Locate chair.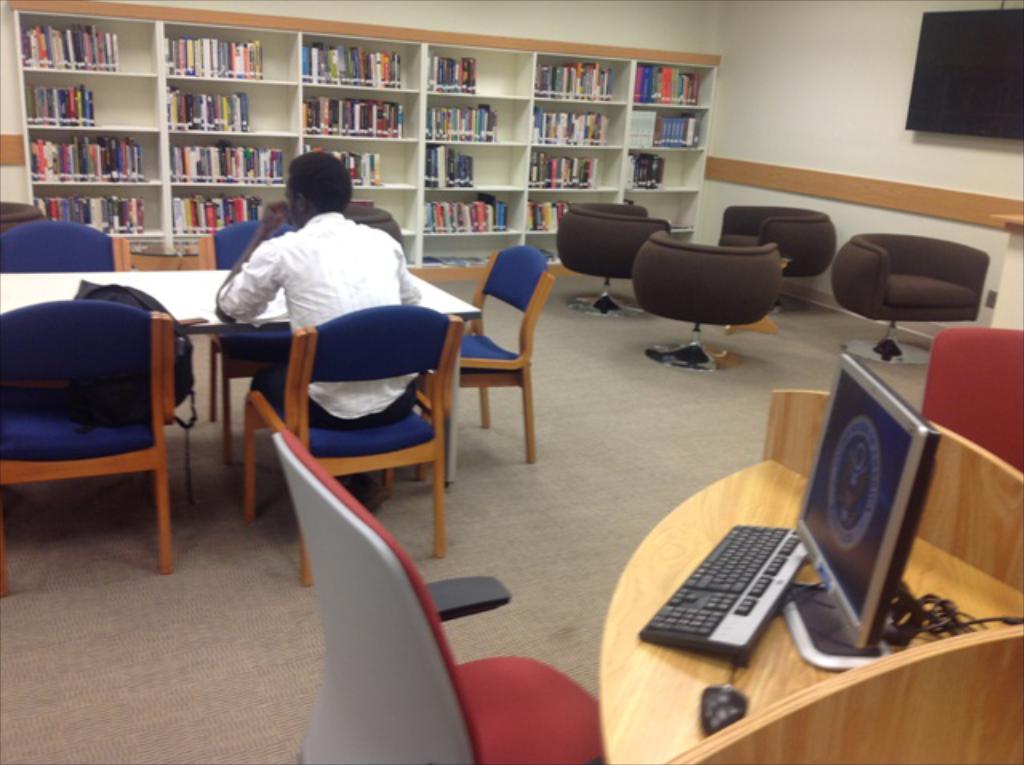
Bounding box: l=0, t=202, r=45, b=232.
